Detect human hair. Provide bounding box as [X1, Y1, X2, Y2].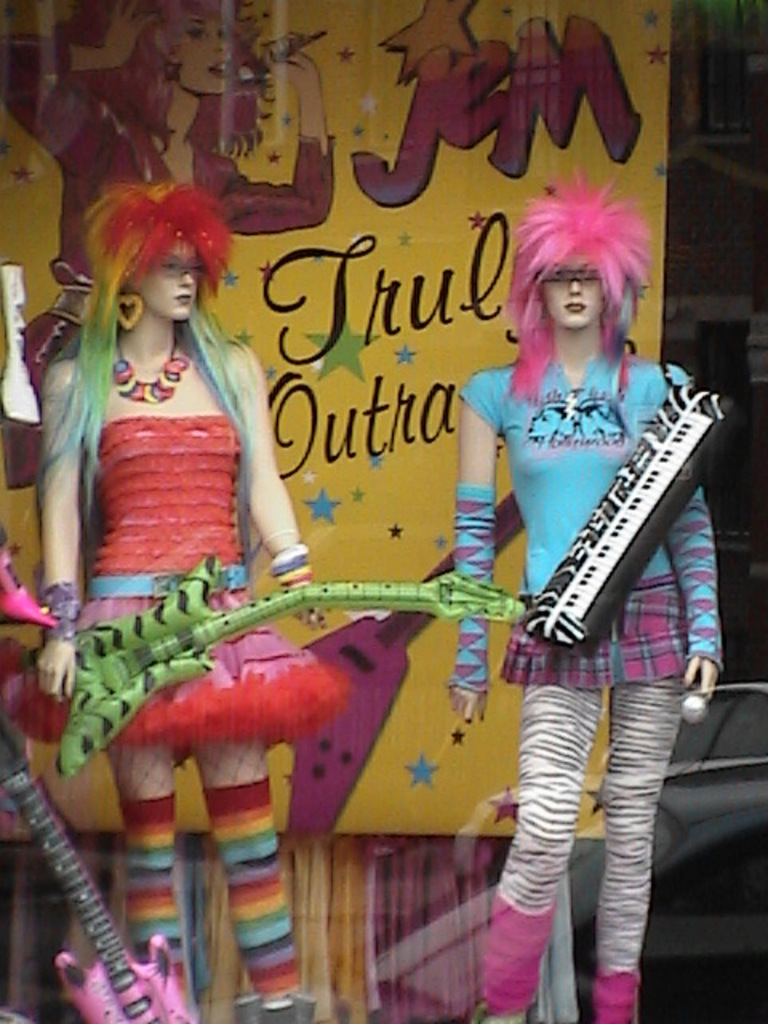
[104, 0, 277, 165].
